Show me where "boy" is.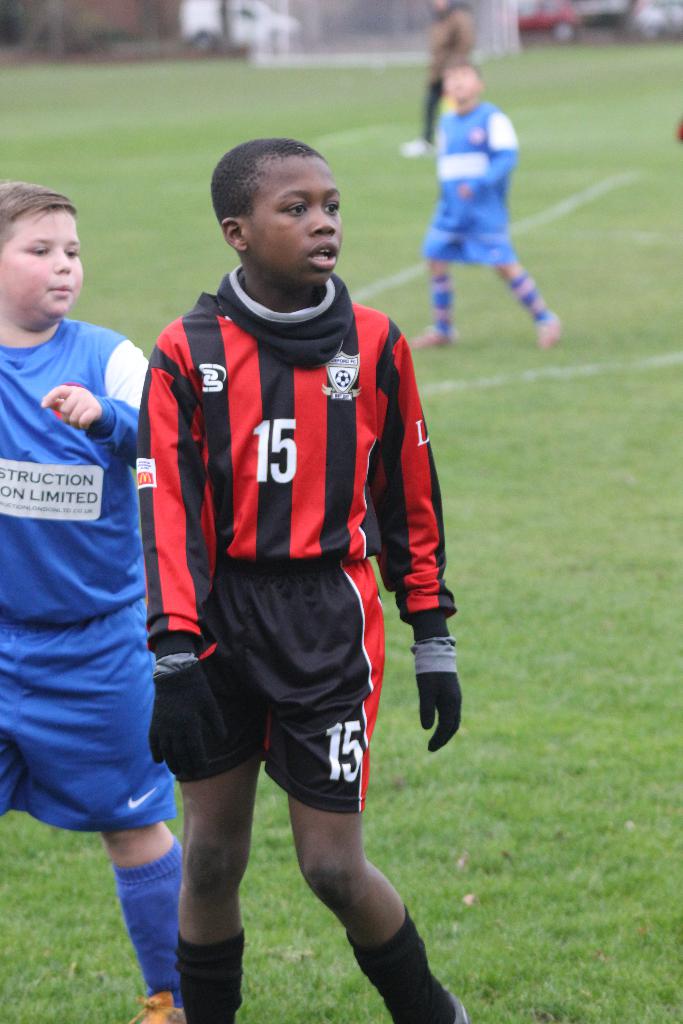
"boy" is at (0, 170, 183, 1023).
